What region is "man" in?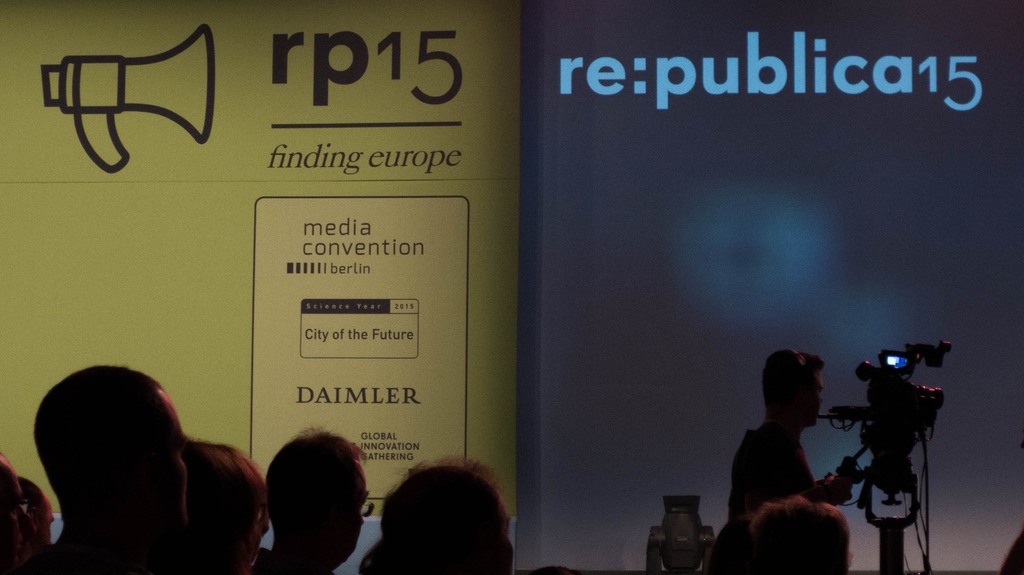
360, 457, 511, 574.
